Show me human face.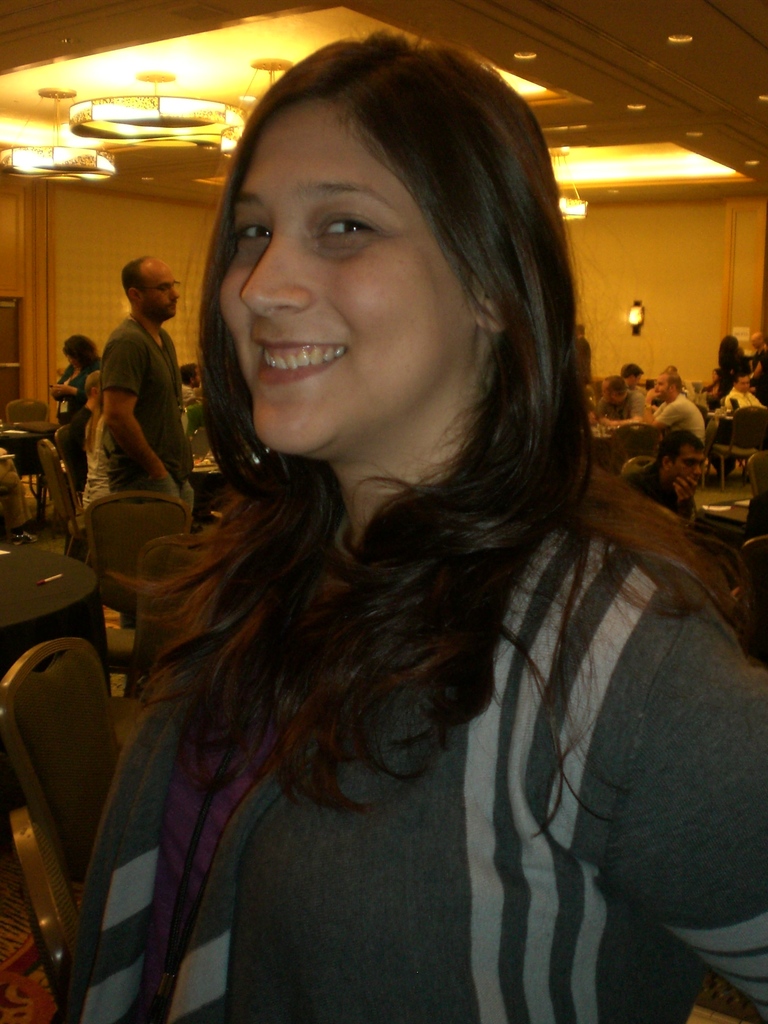
human face is here: 665 444 701 489.
